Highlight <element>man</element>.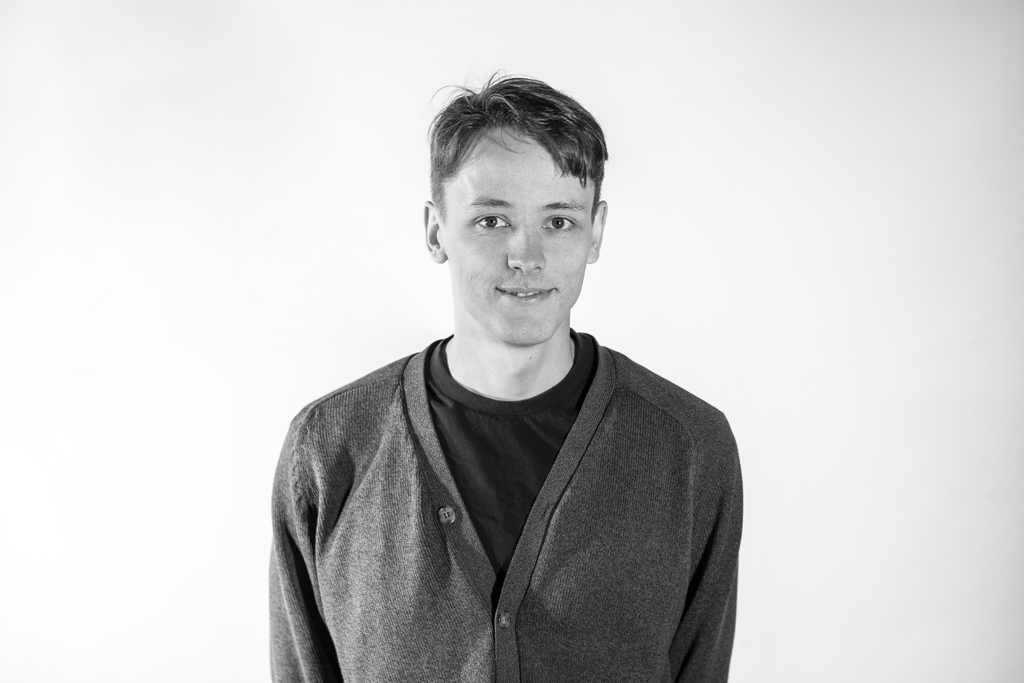
Highlighted region: pyautogui.locateOnScreen(207, 86, 755, 676).
